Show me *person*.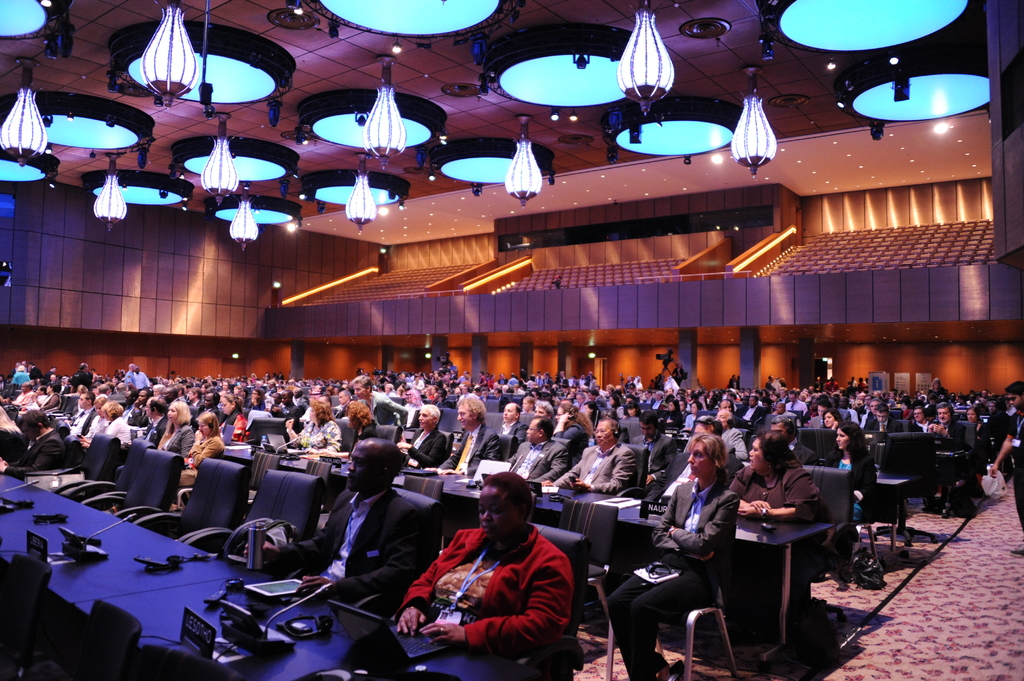
*person* is here: bbox=(651, 391, 666, 410).
